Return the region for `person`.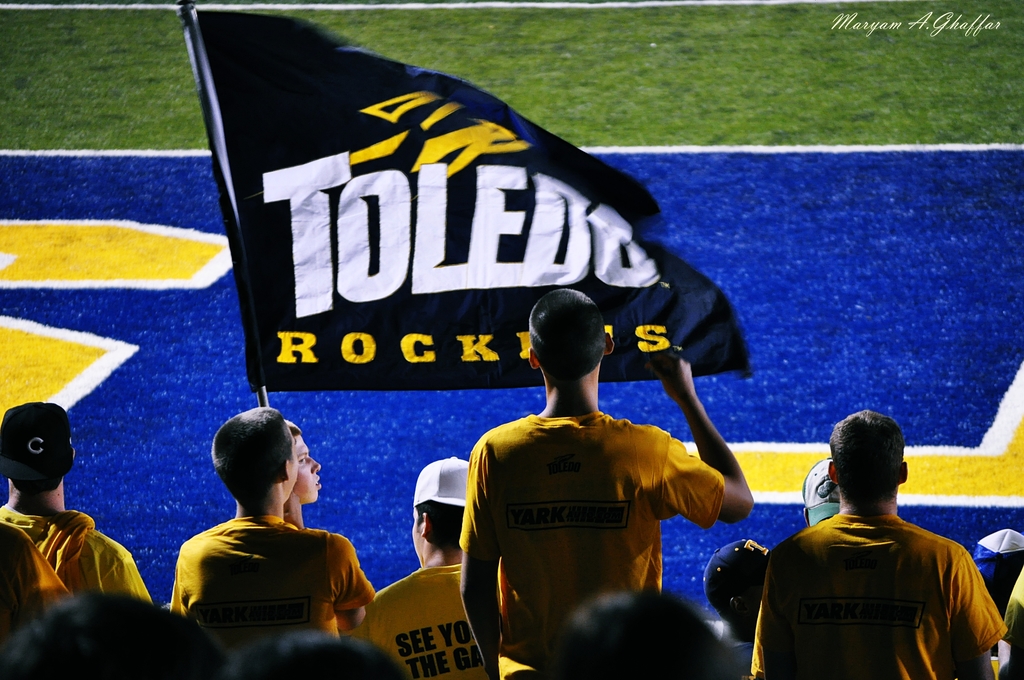
751:412:1005:679.
